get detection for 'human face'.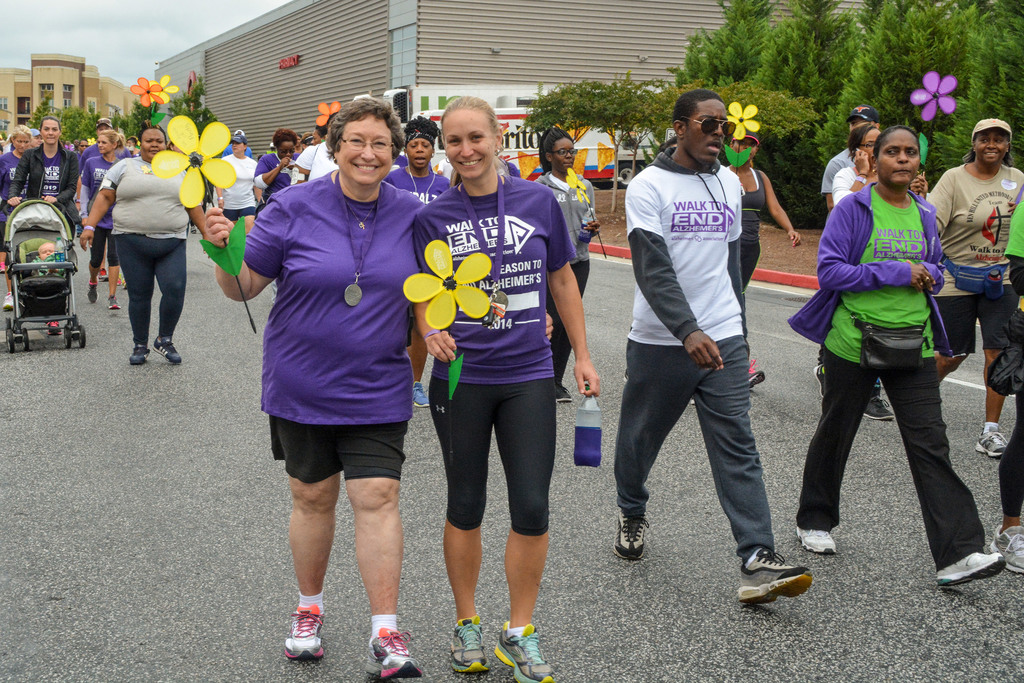
Detection: 550/136/575/177.
